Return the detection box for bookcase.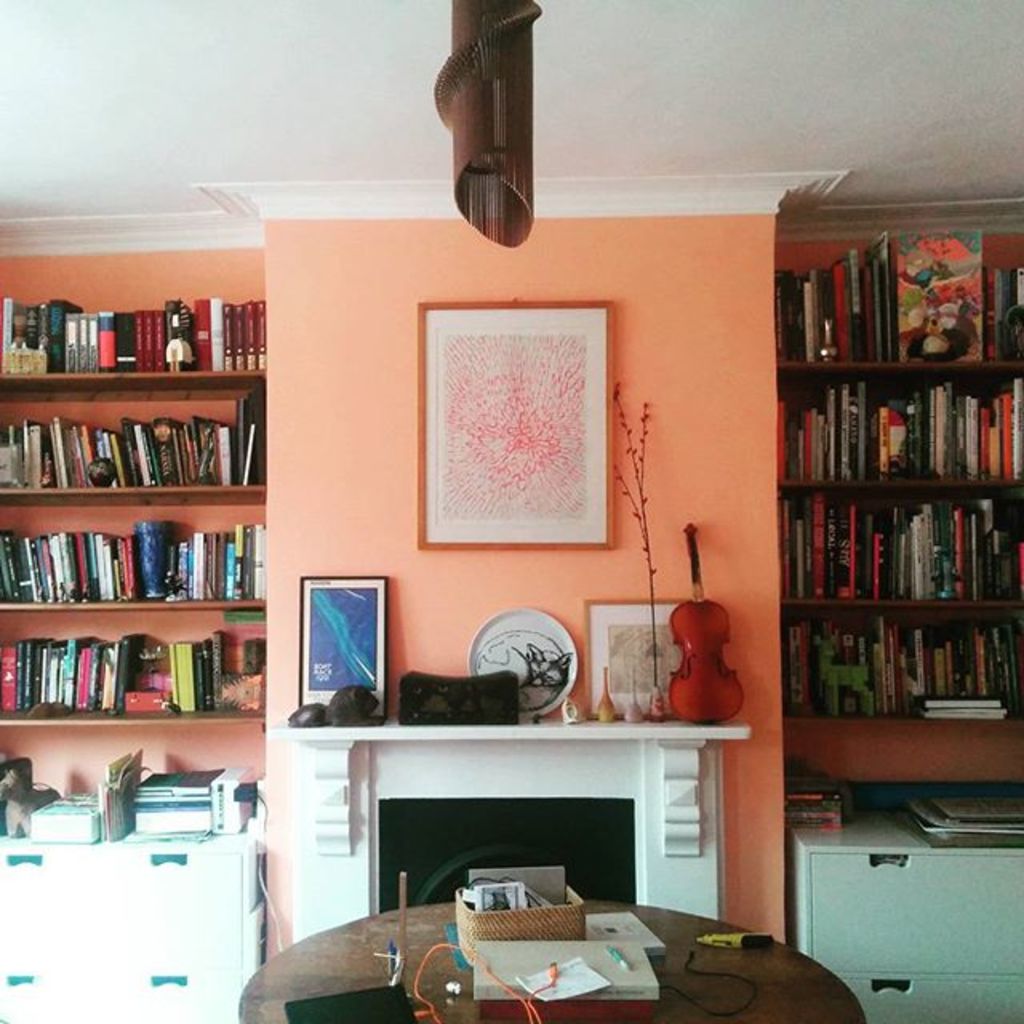
select_region(0, 294, 272, 853).
